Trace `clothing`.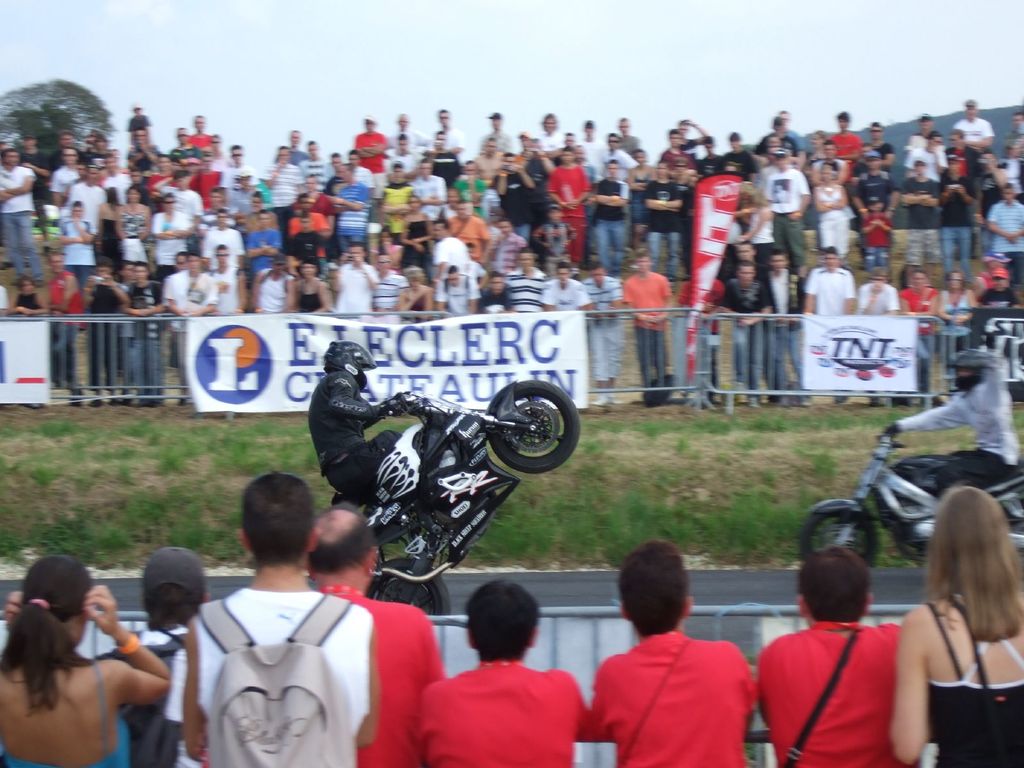
Traced to [479, 285, 506, 309].
